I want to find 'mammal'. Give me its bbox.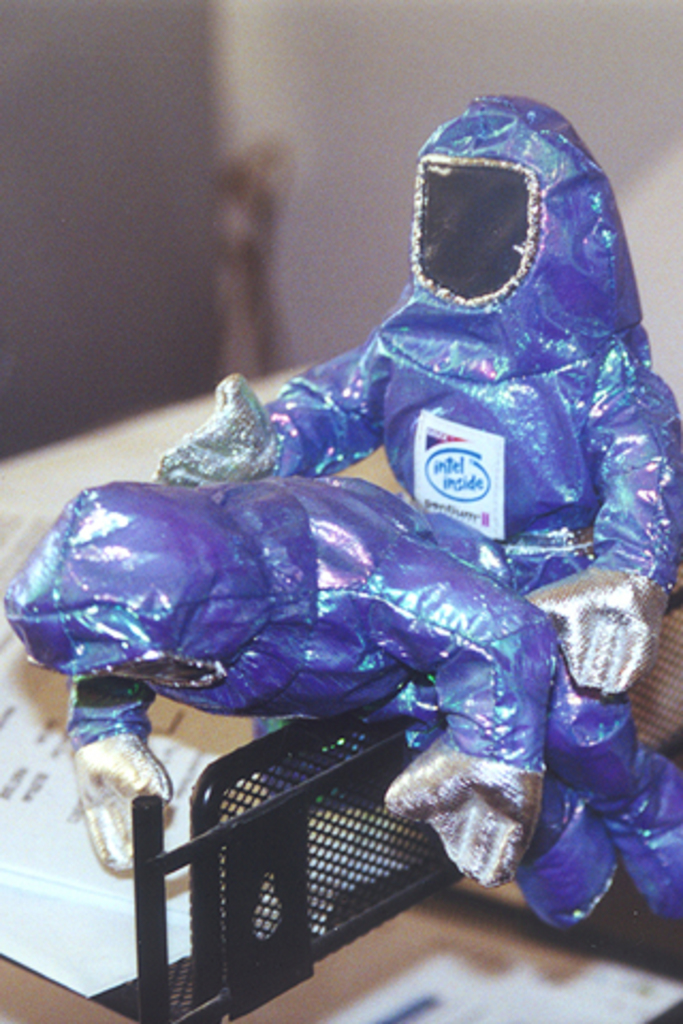
<box>109,83,681,958</box>.
